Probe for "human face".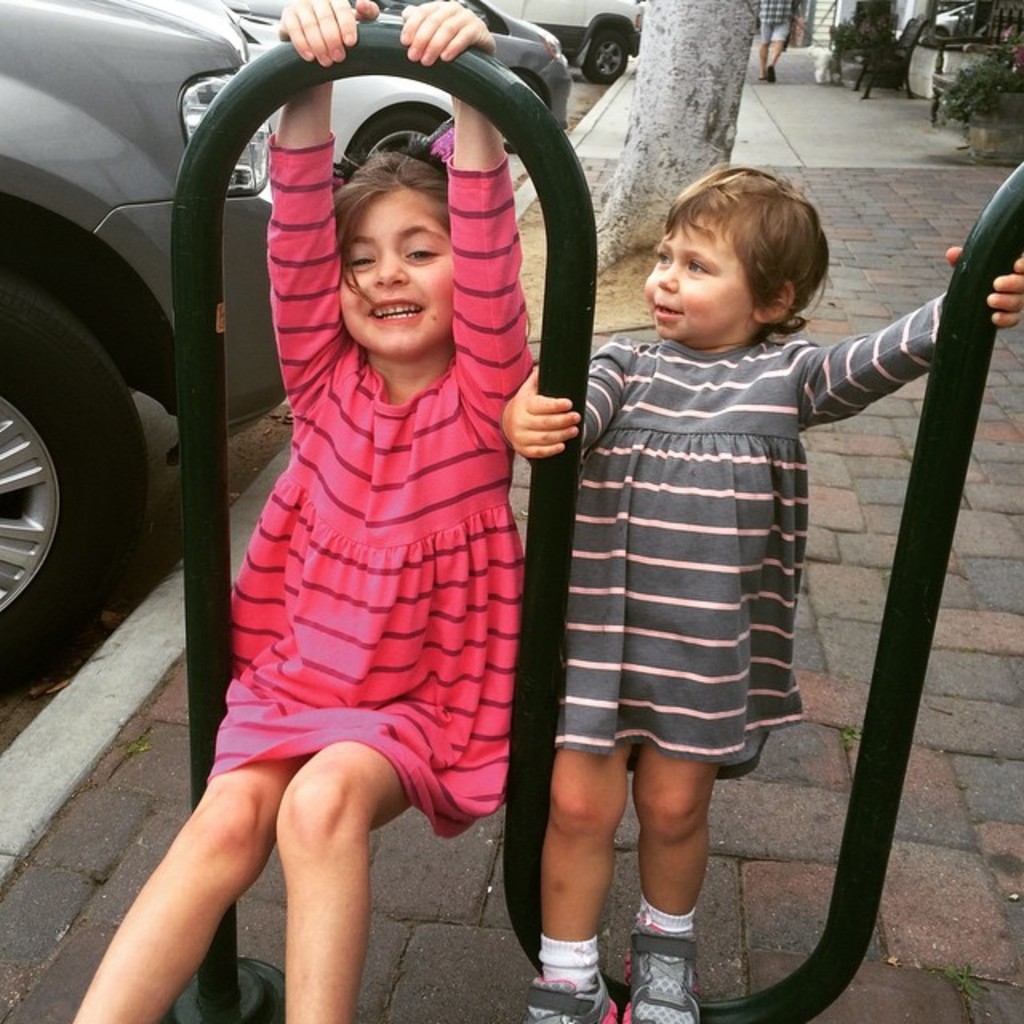
Probe result: (left=635, top=205, right=760, bottom=354).
